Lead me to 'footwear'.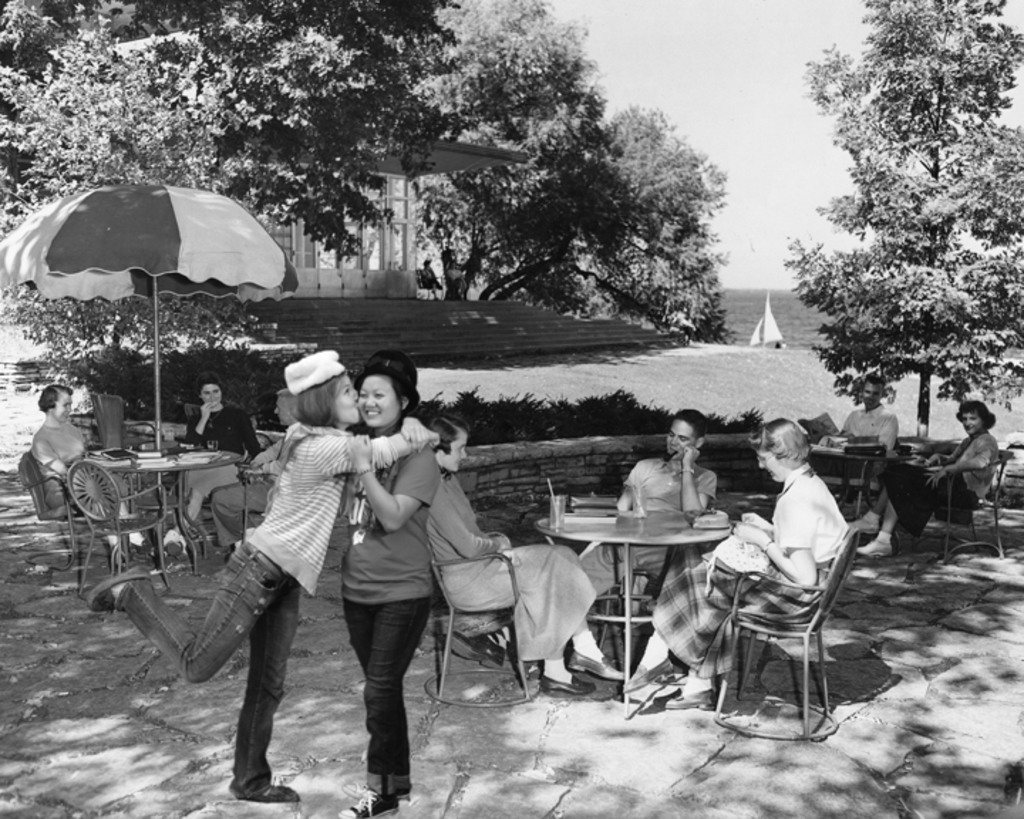
Lead to {"x1": 623, "y1": 663, "x2": 673, "y2": 698}.
